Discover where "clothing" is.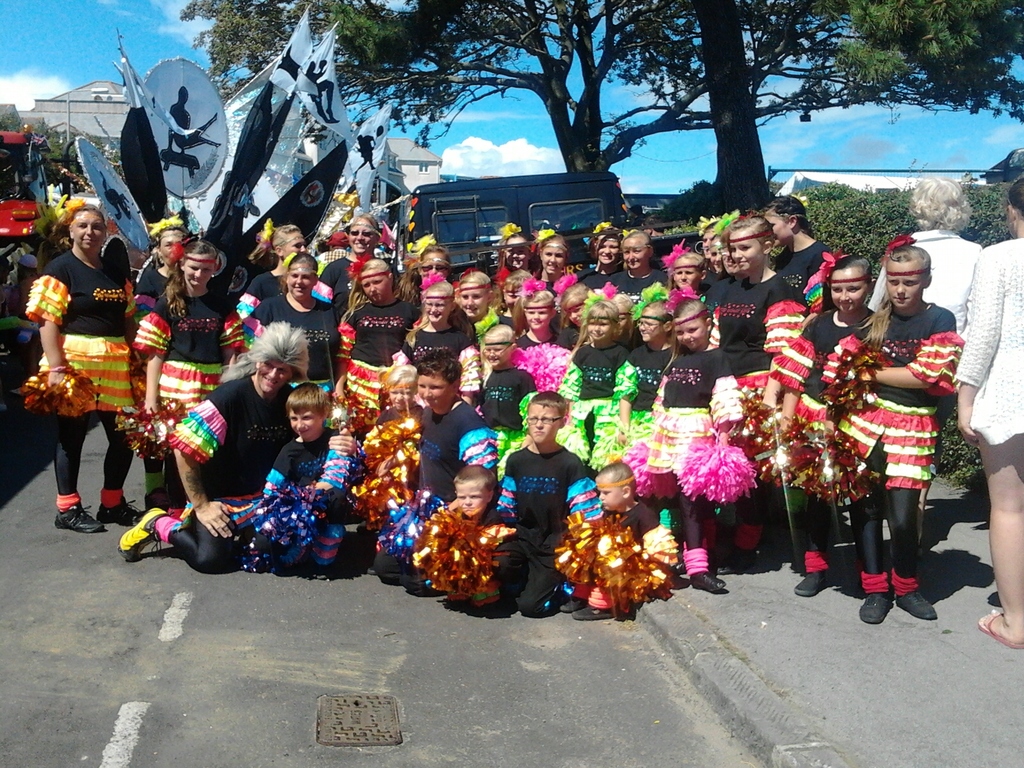
Discovered at crop(25, 248, 130, 417).
